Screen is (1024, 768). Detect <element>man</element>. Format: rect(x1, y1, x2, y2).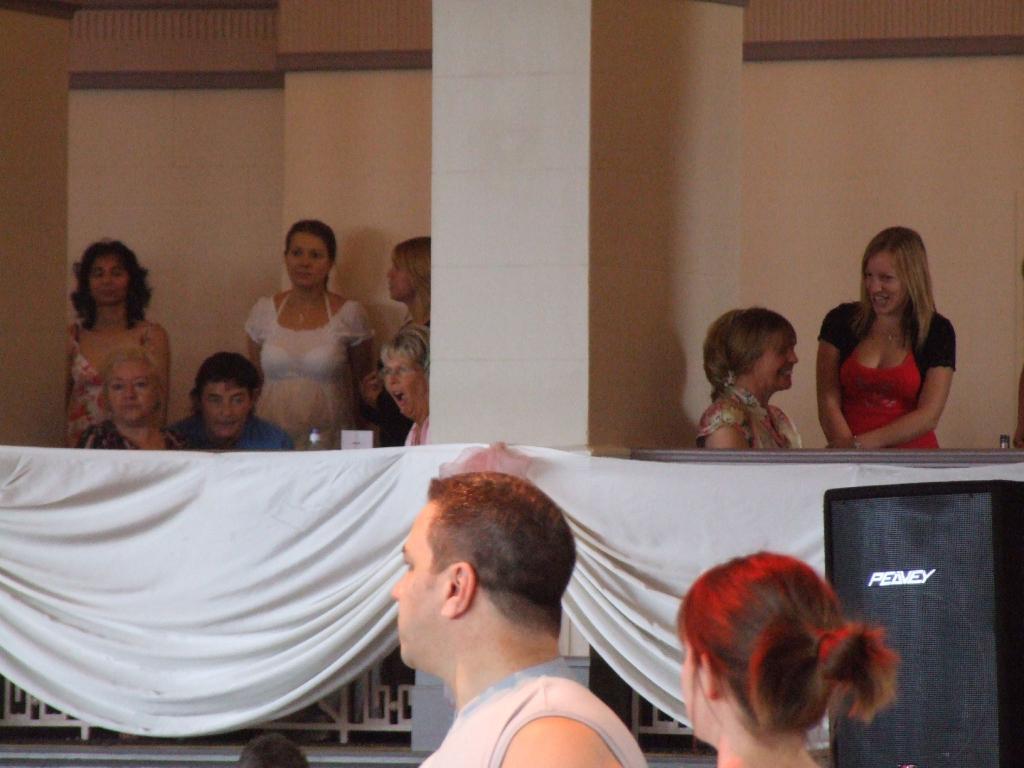
rect(159, 346, 292, 459).
